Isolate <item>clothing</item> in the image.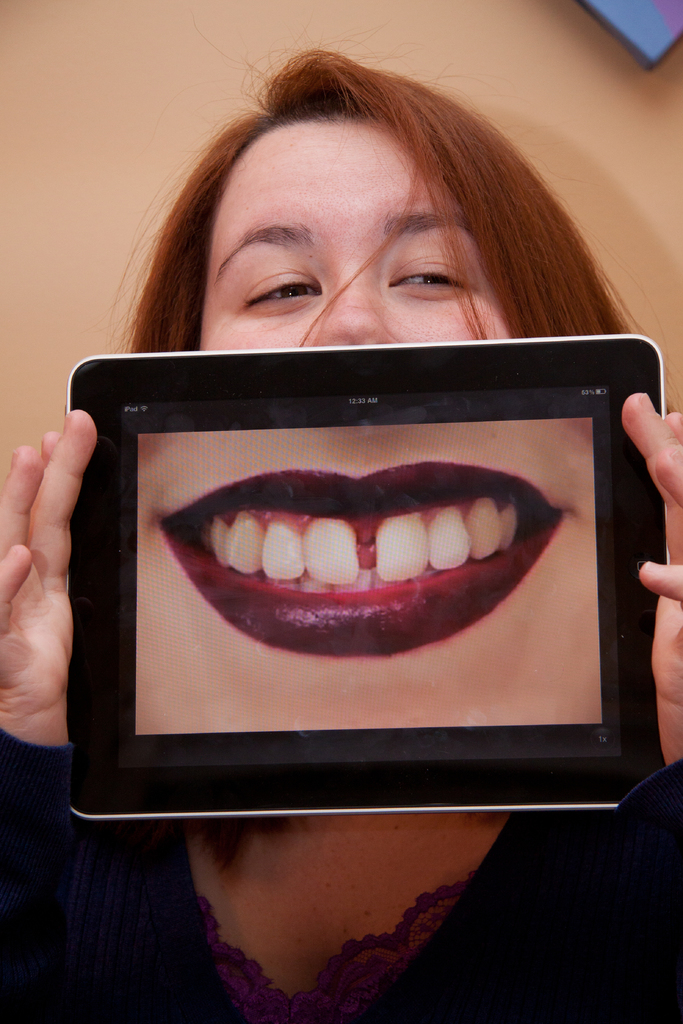
Isolated region: (0, 742, 680, 1014).
